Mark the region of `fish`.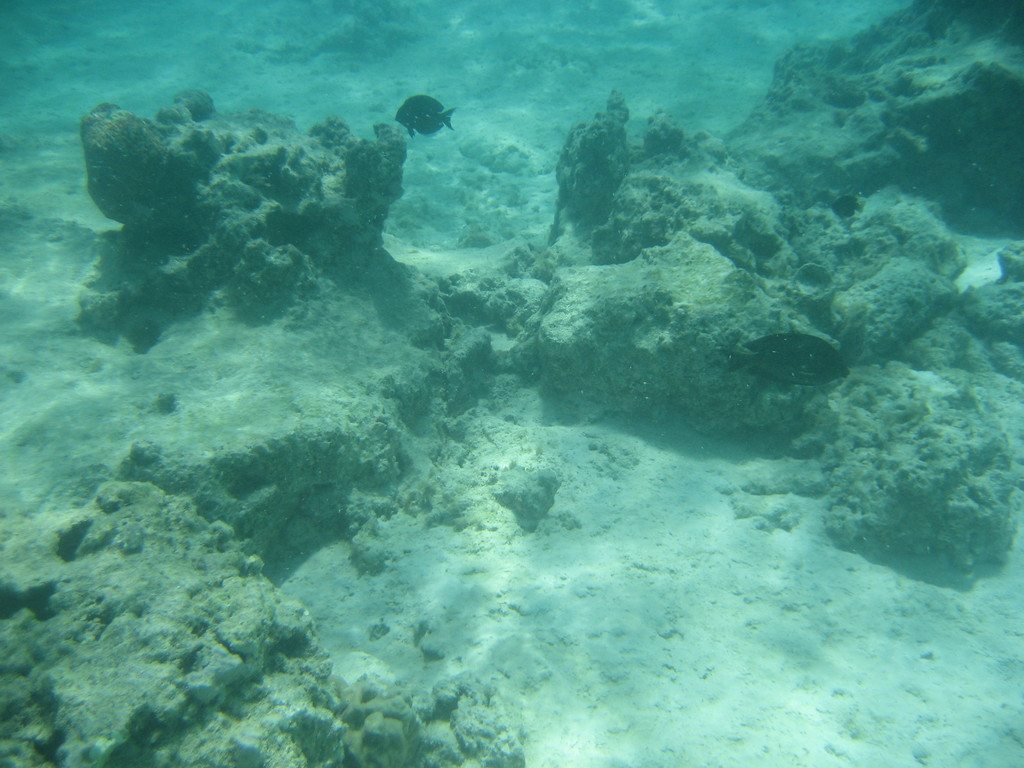
Region: rect(739, 316, 878, 390).
